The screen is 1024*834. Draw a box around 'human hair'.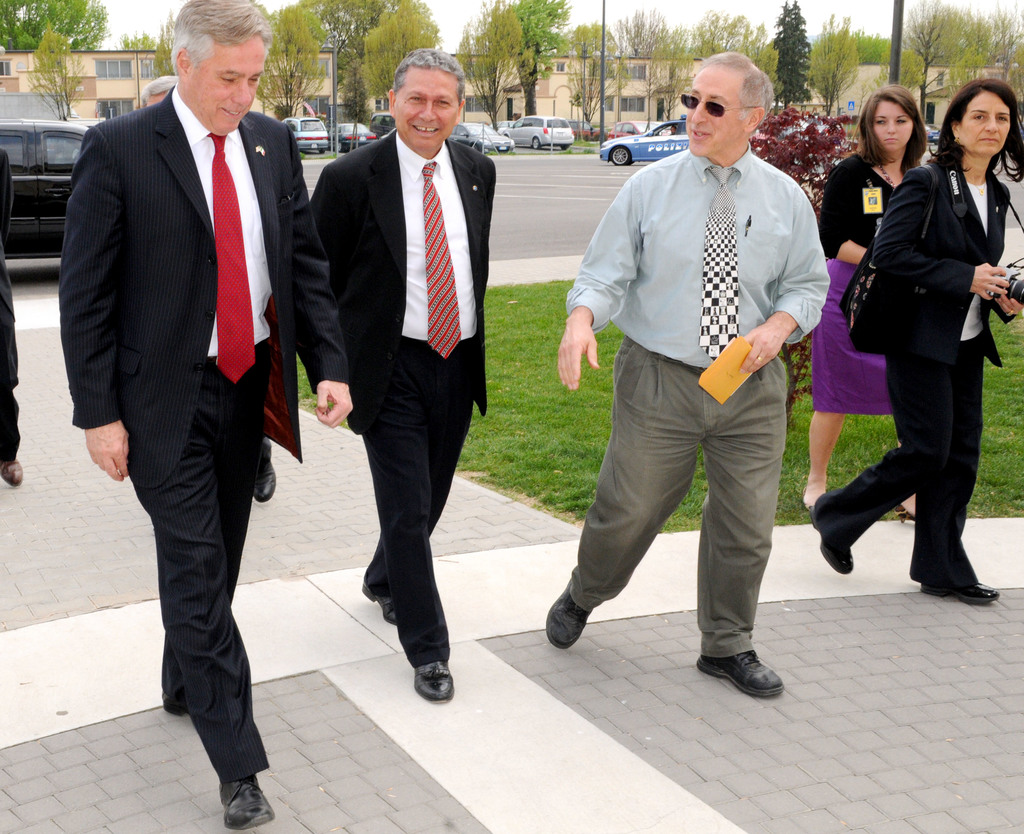
<bbox>928, 78, 1023, 185</bbox>.
